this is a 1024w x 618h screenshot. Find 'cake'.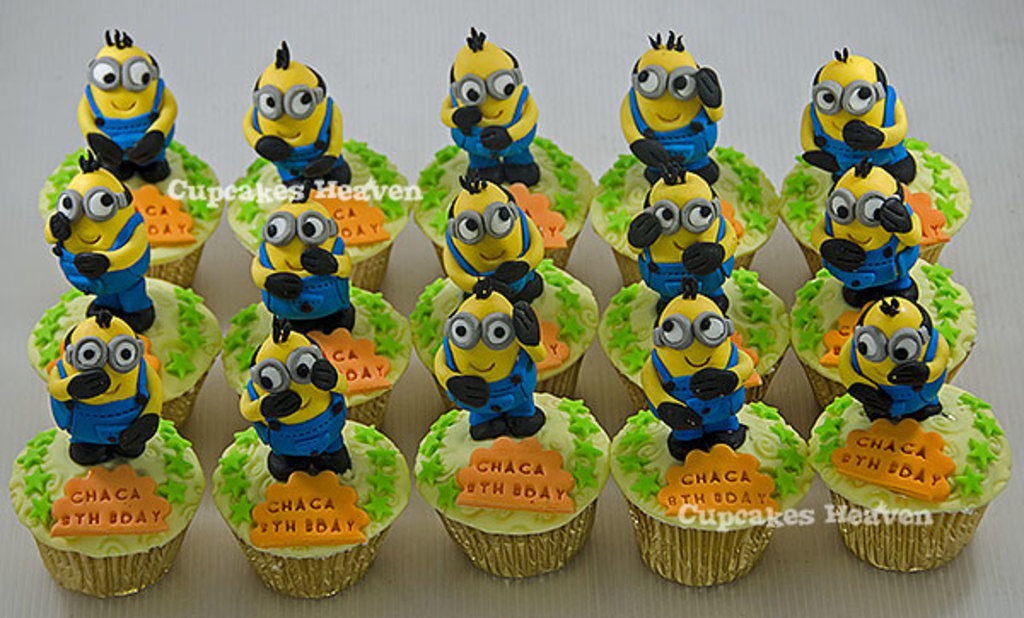
Bounding box: 416/282/616/582.
